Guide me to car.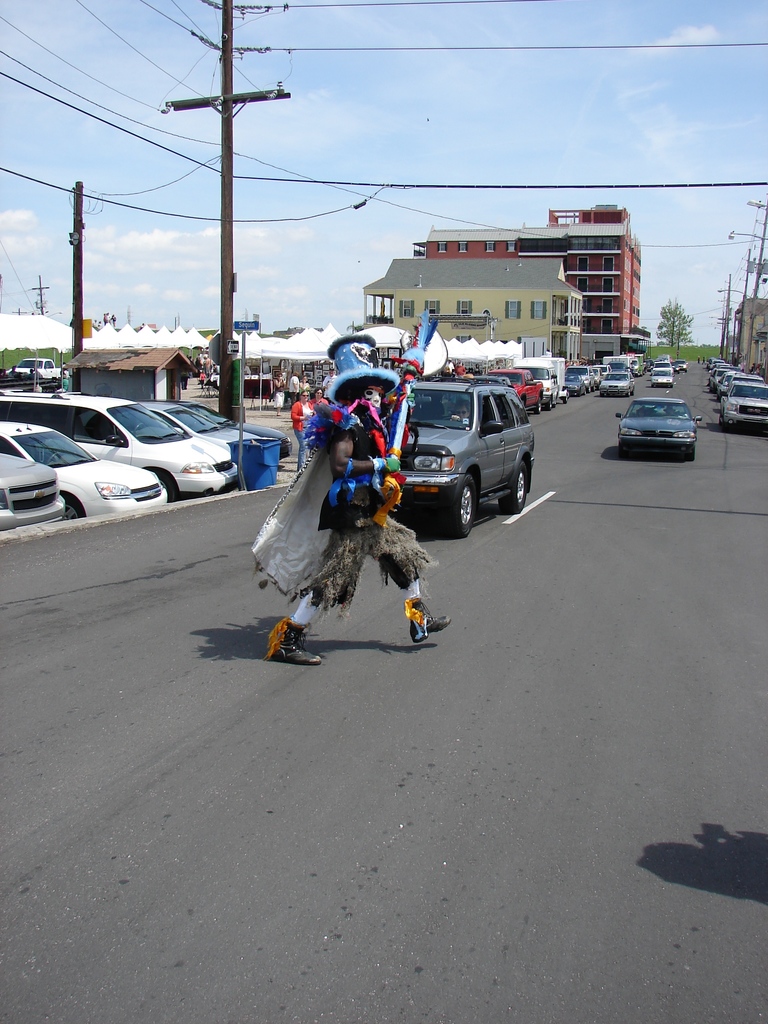
Guidance: bbox=[625, 376, 713, 447].
